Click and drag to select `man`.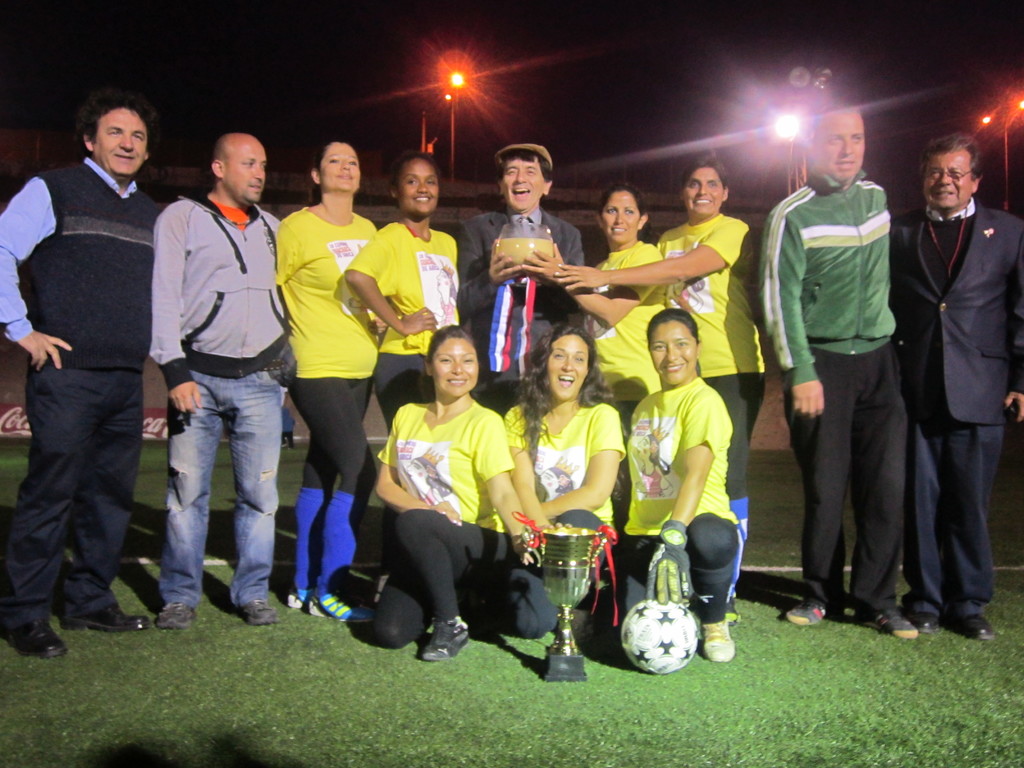
Selection: locate(758, 102, 919, 651).
